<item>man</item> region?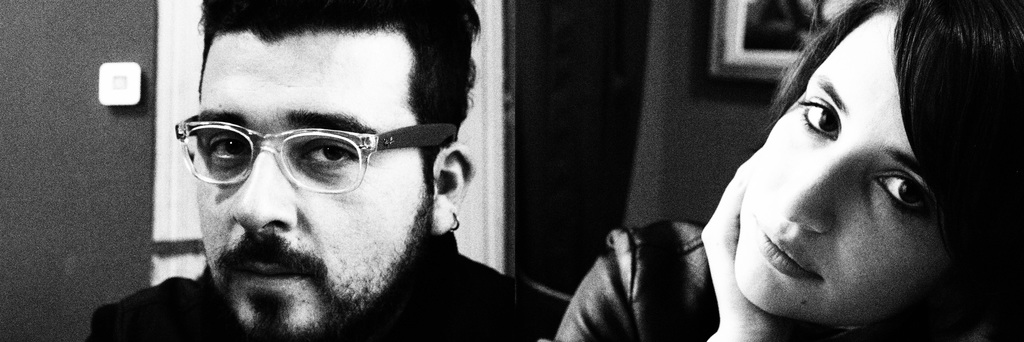
left=84, top=0, right=541, bottom=341
